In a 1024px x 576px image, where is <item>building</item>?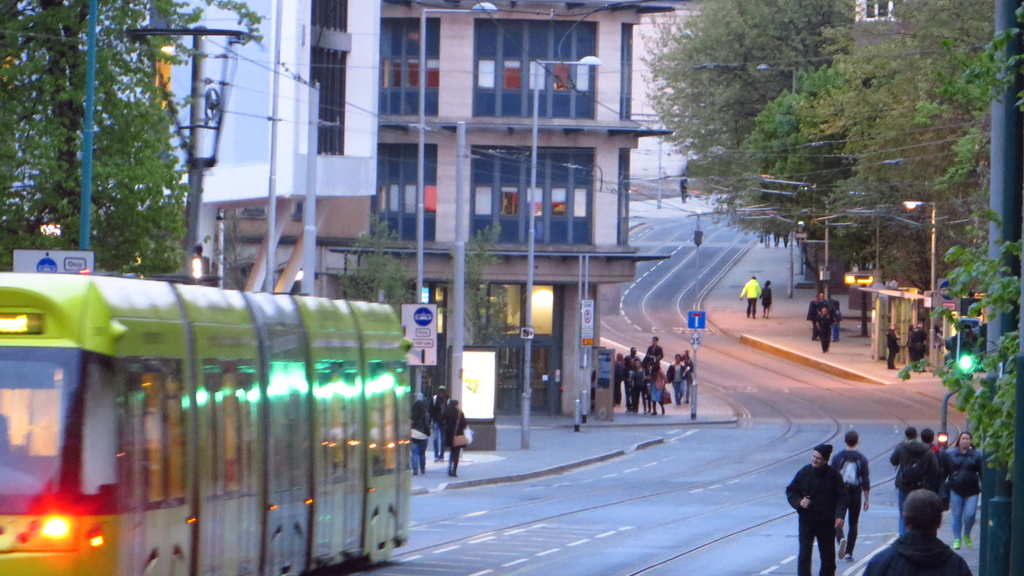
[left=808, top=0, right=1023, bottom=310].
